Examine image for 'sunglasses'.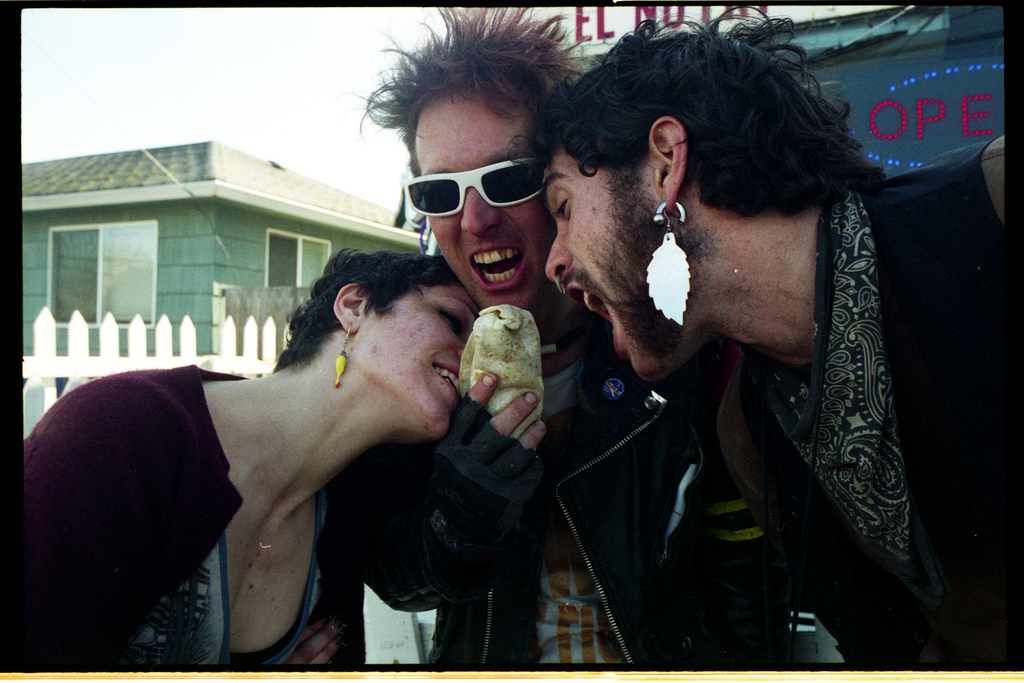
Examination result: left=404, top=152, right=544, bottom=214.
